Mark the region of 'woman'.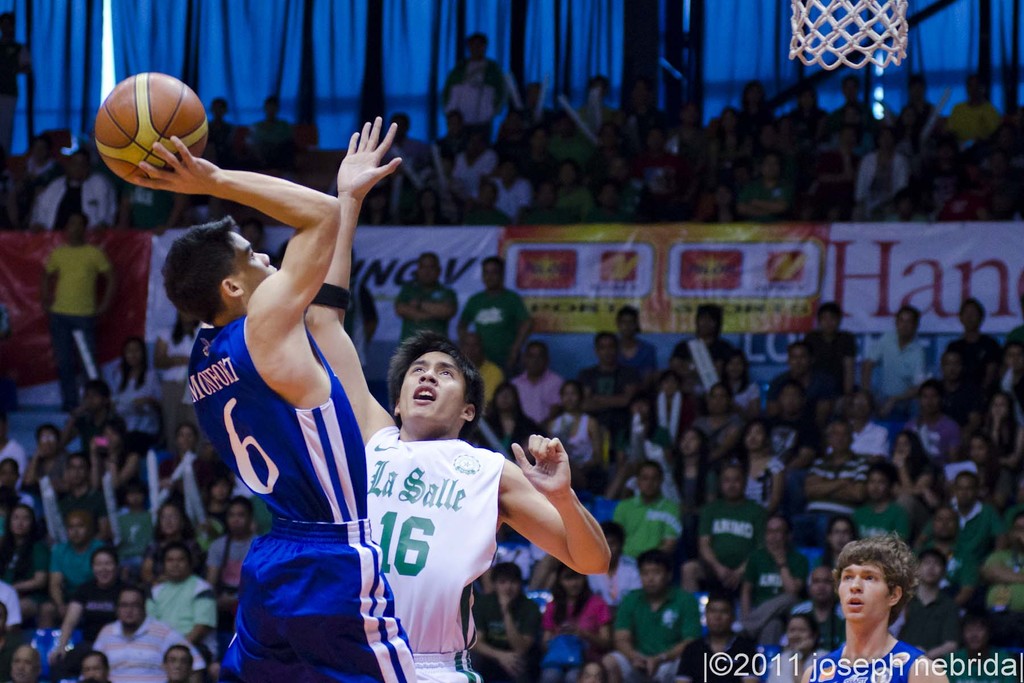
Region: {"x1": 141, "y1": 502, "x2": 203, "y2": 582}.
